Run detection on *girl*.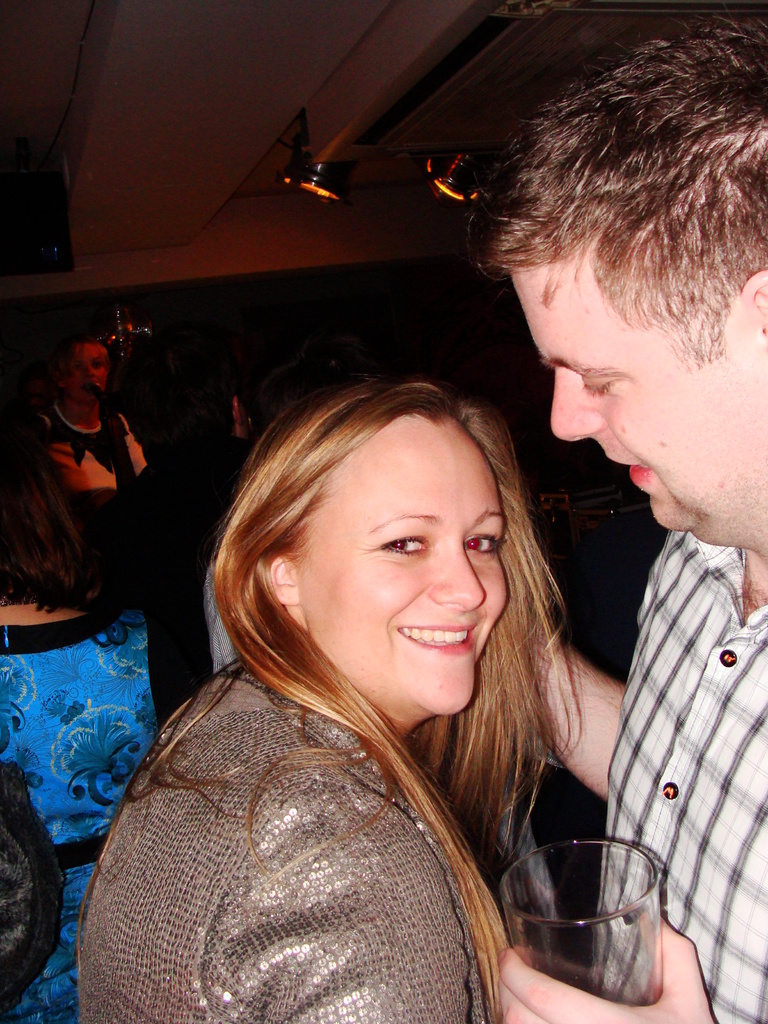
Result: bbox(0, 387, 197, 1023).
